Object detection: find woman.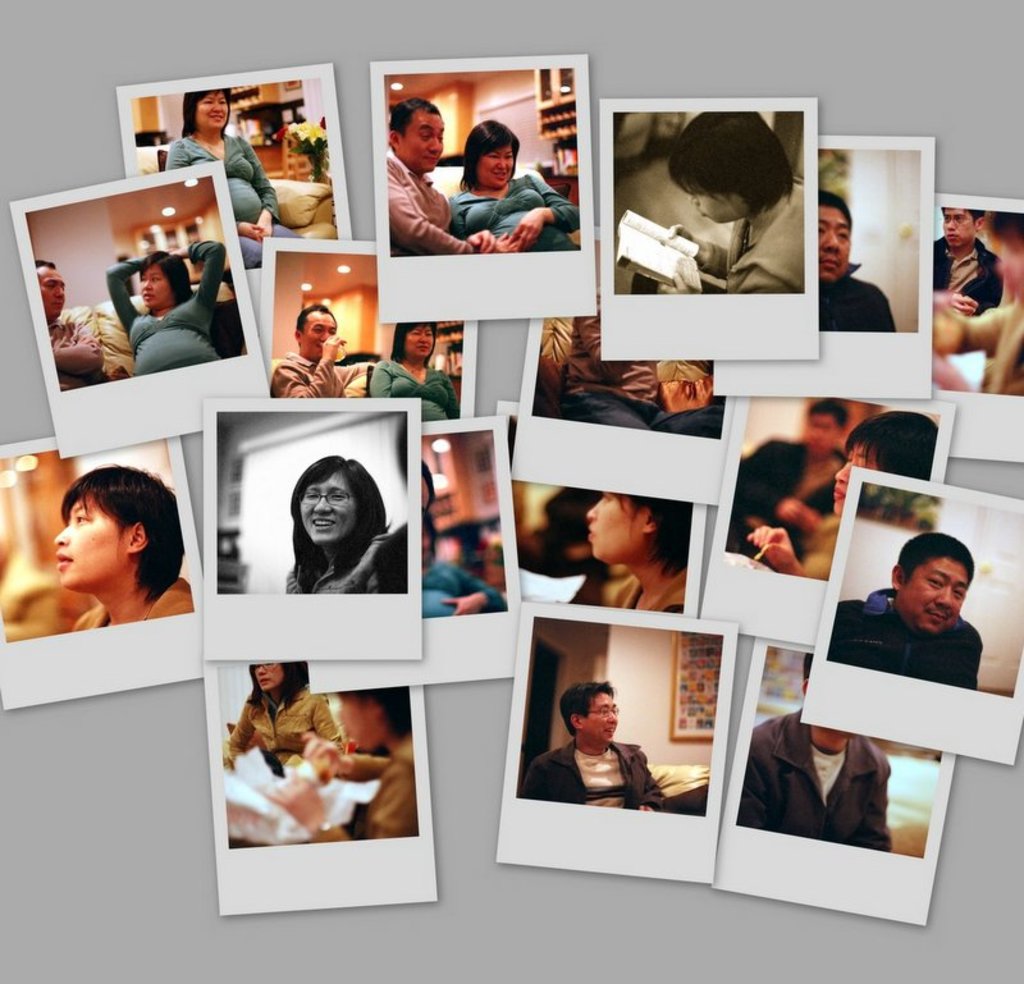
locate(163, 90, 310, 269).
